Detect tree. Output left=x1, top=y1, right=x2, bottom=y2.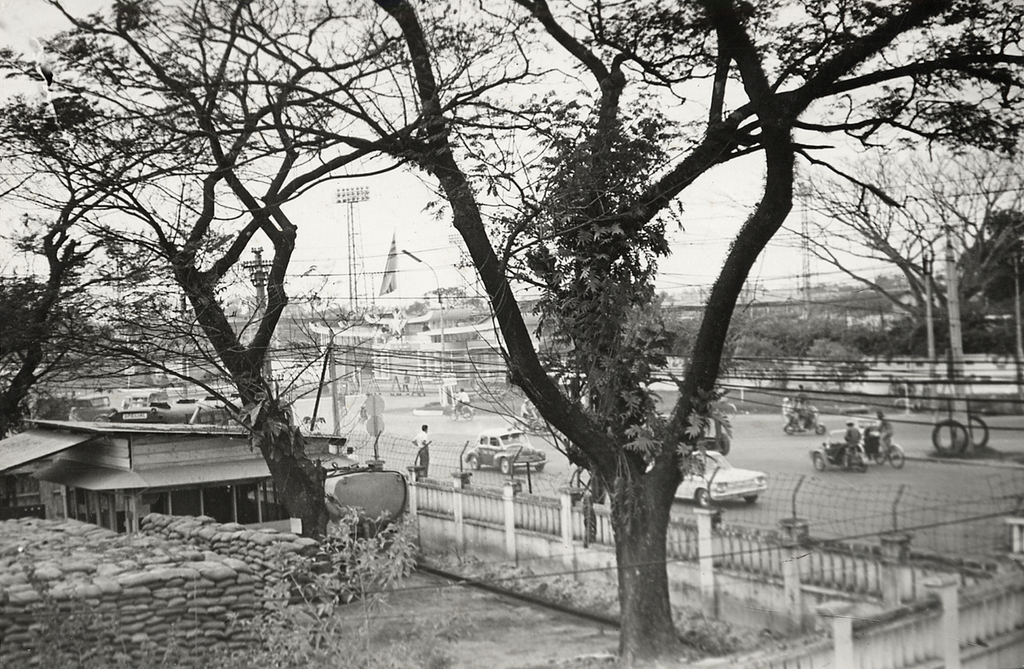
left=0, top=0, right=1023, bottom=668.
